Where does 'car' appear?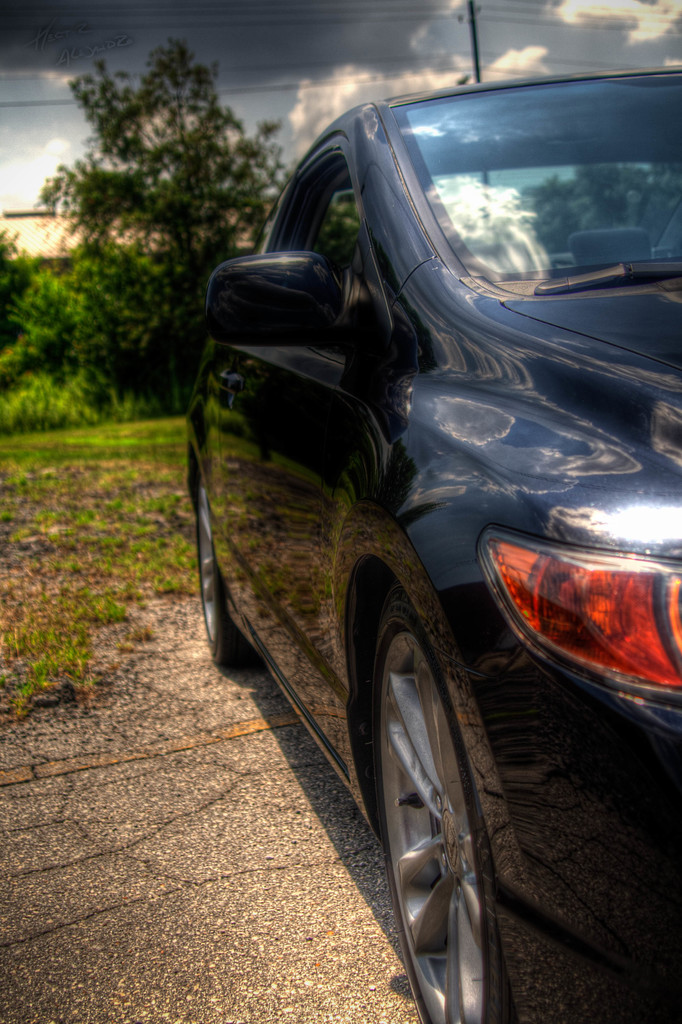
Appears at {"left": 177, "top": 45, "right": 651, "bottom": 911}.
